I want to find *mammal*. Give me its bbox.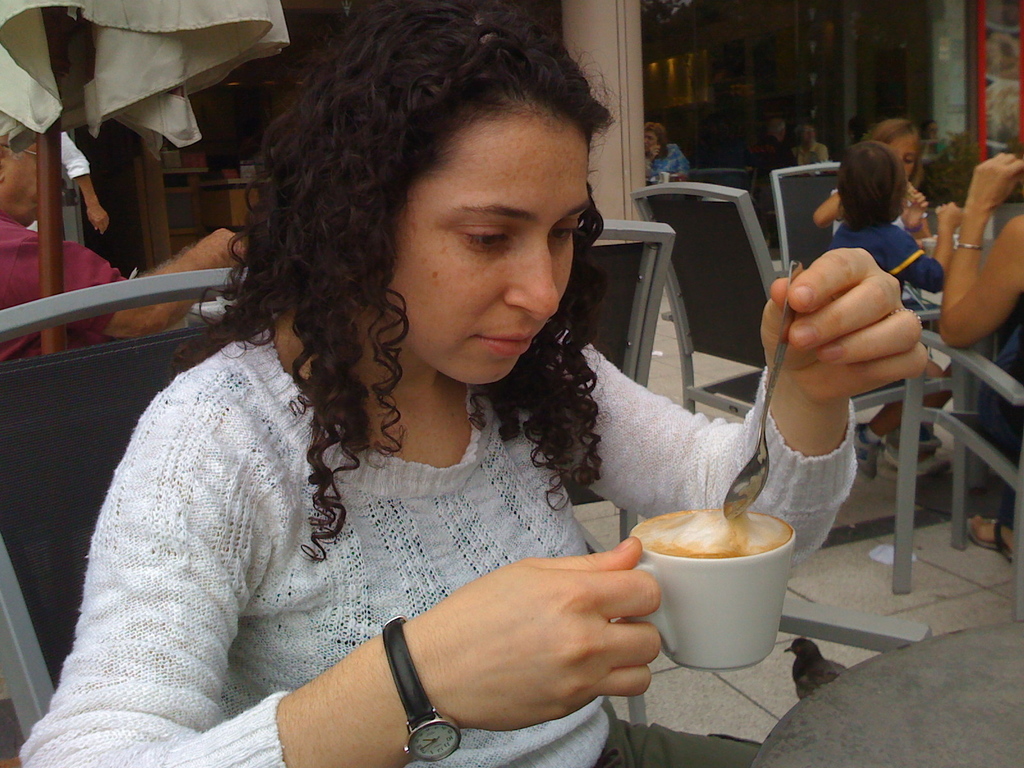
pyautogui.locateOnScreen(17, 0, 991, 767).
